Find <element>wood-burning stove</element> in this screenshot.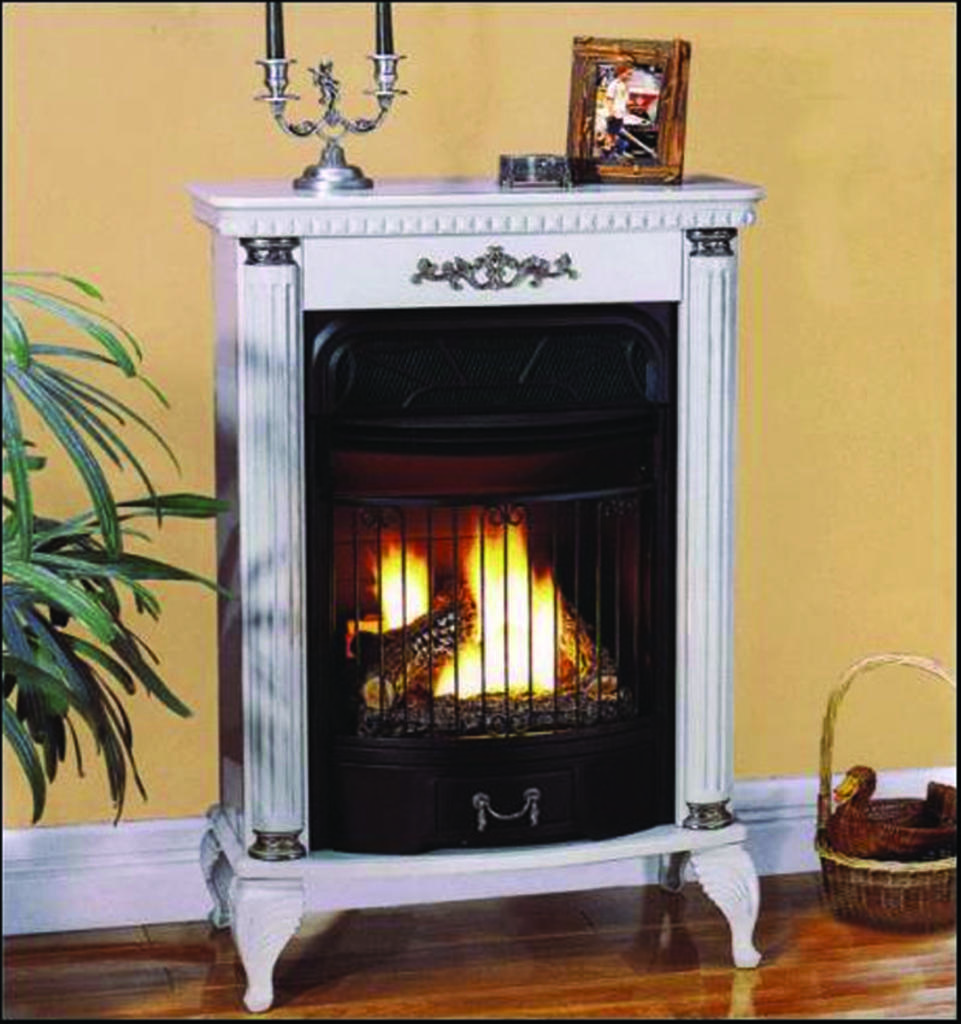
The bounding box for <element>wood-burning stove</element> is 305, 306, 674, 852.
